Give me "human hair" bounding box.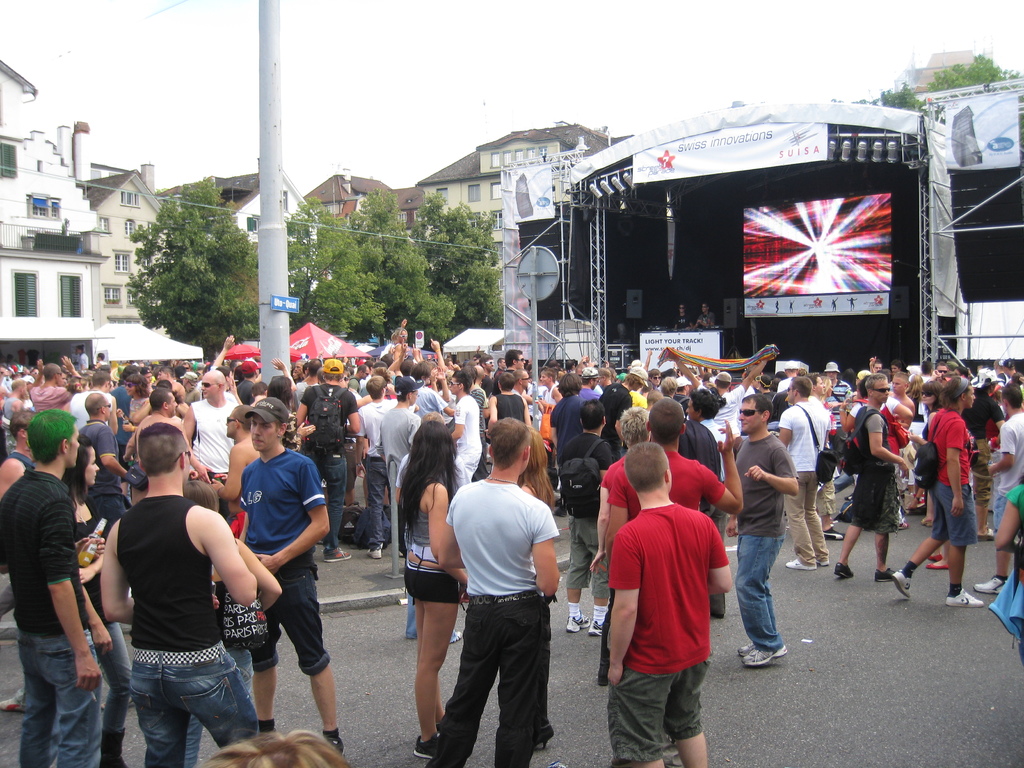
pyautogui.locateOnScreen(938, 360, 947, 367).
